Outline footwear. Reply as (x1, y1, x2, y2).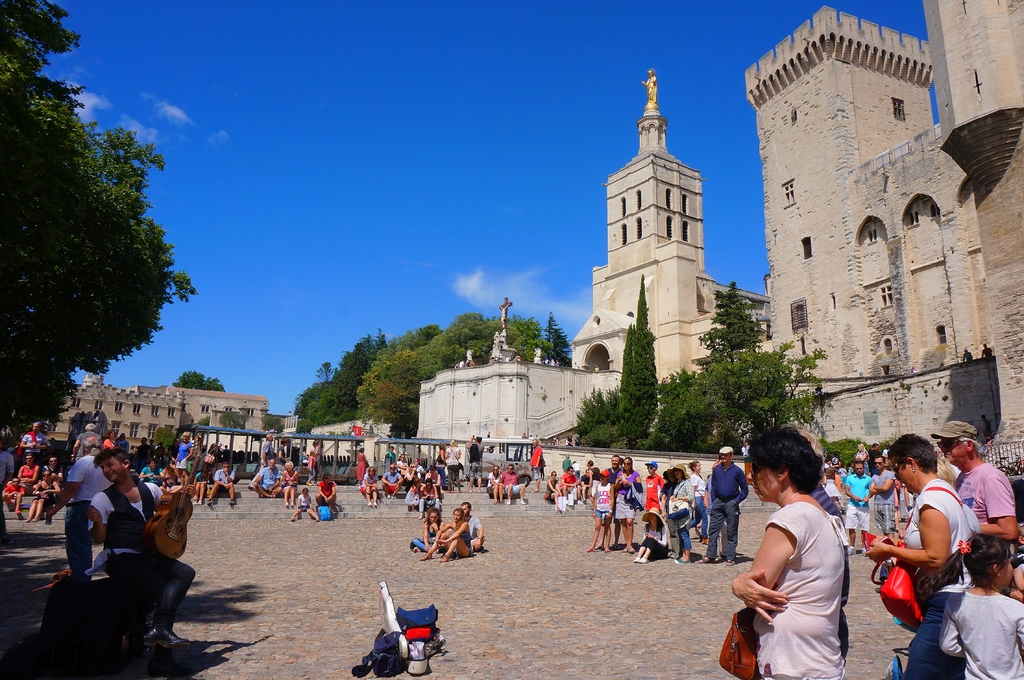
(193, 501, 196, 505).
